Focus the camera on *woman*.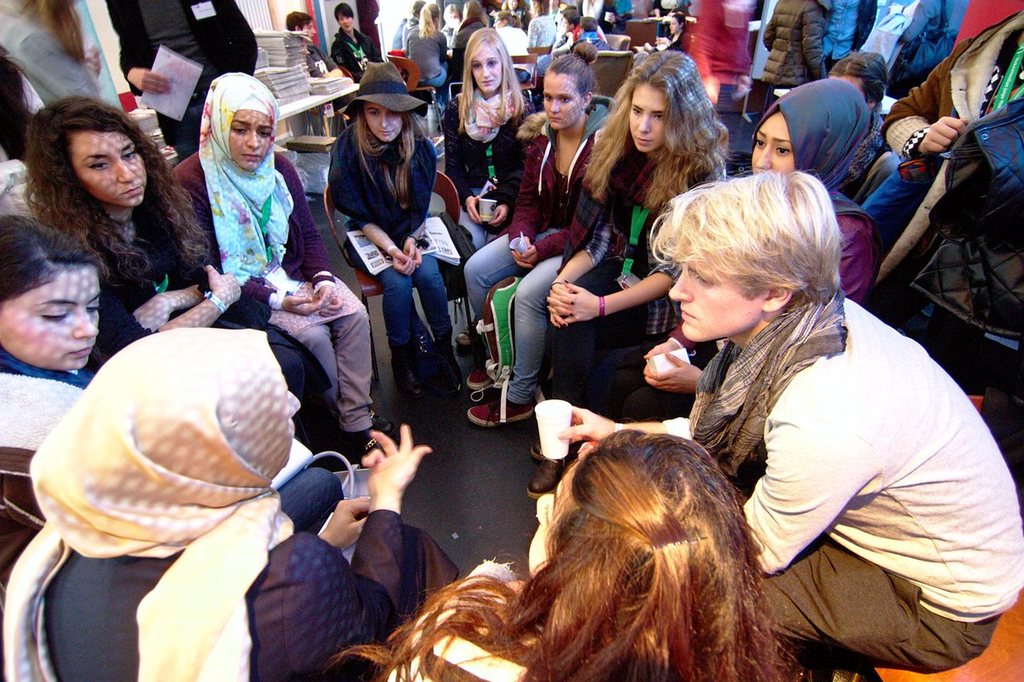
Focus region: {"x1": 26, "y1": 97, "x2": 356, "y2": 467}.
